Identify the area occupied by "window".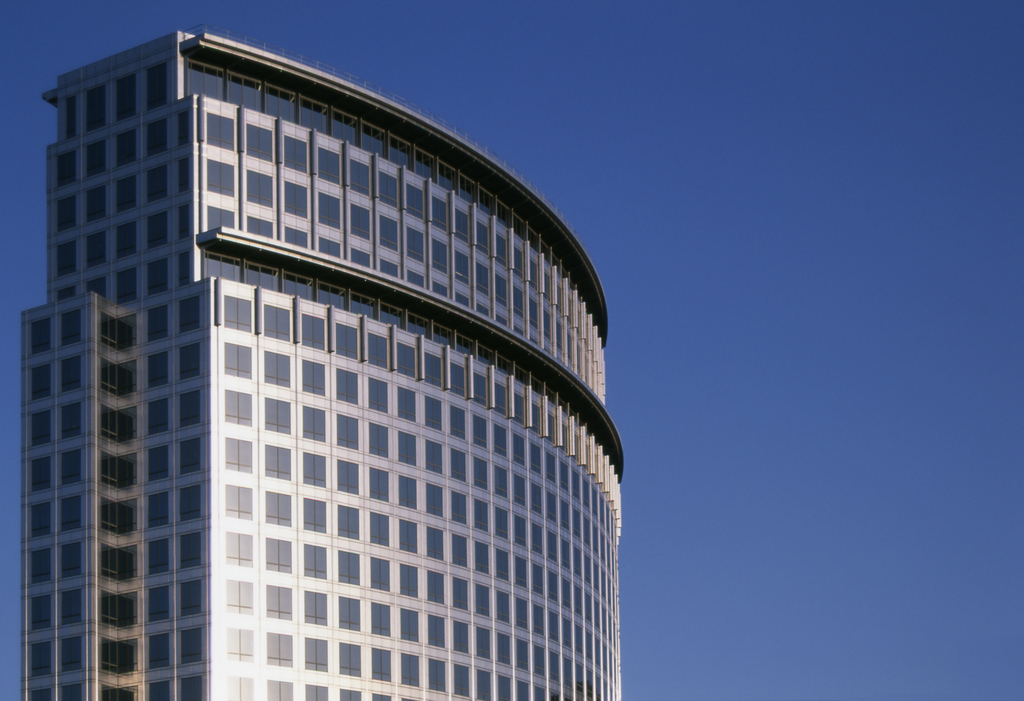
Area: (left=581, top=515, right=590, bottom=546).
